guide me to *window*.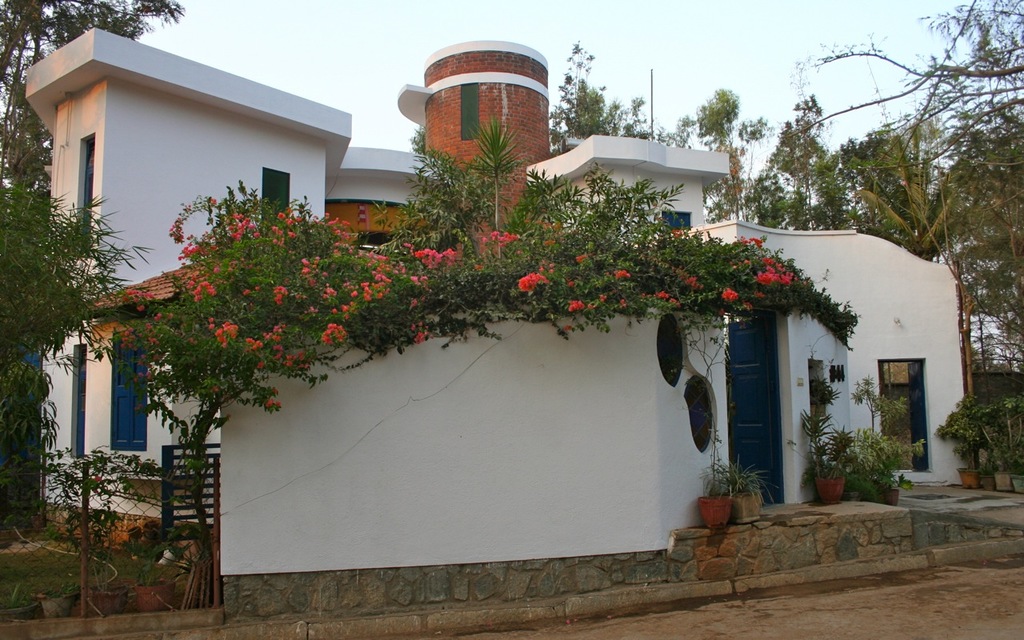
Guidance: (262,169,289,238).
